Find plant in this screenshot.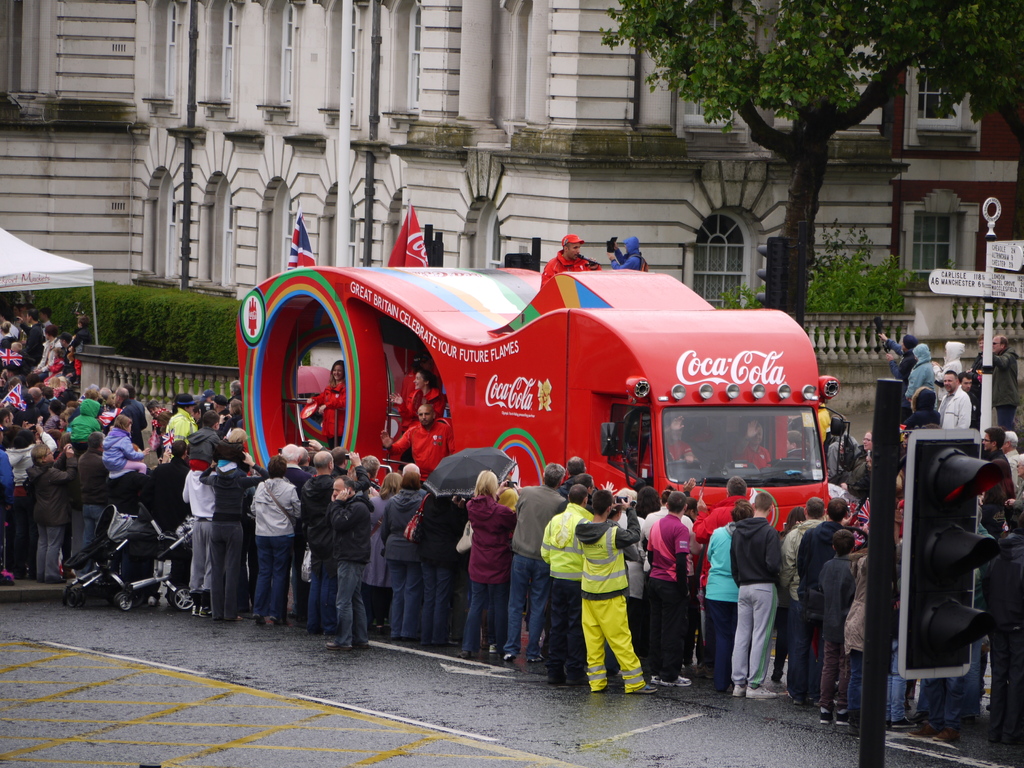
The bounding box for plant is {"x1": 804, "y1": 218, "x2": 919, "y2": 316}.
